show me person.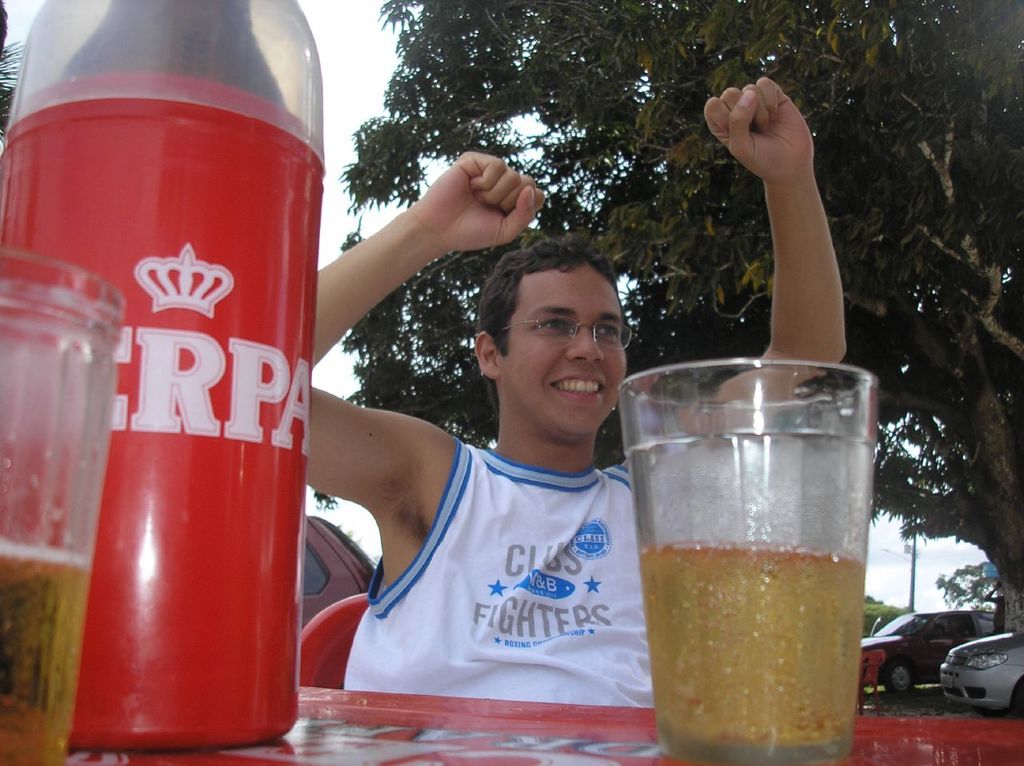
person is here: box(290, 75, 851, 710).
